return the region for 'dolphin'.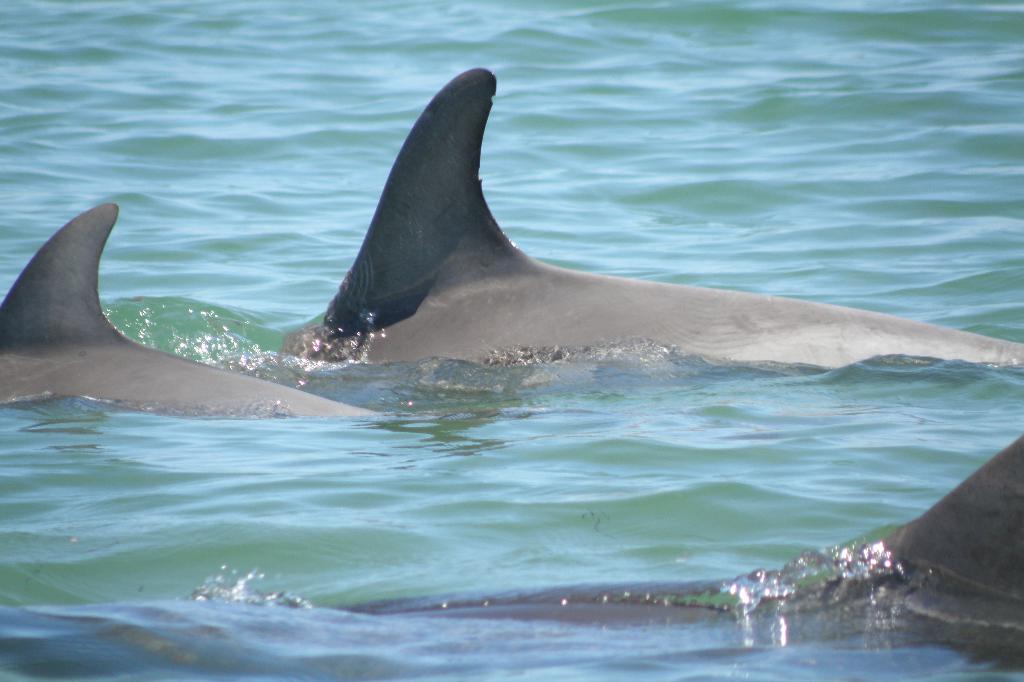
[362,429,1023,681].
